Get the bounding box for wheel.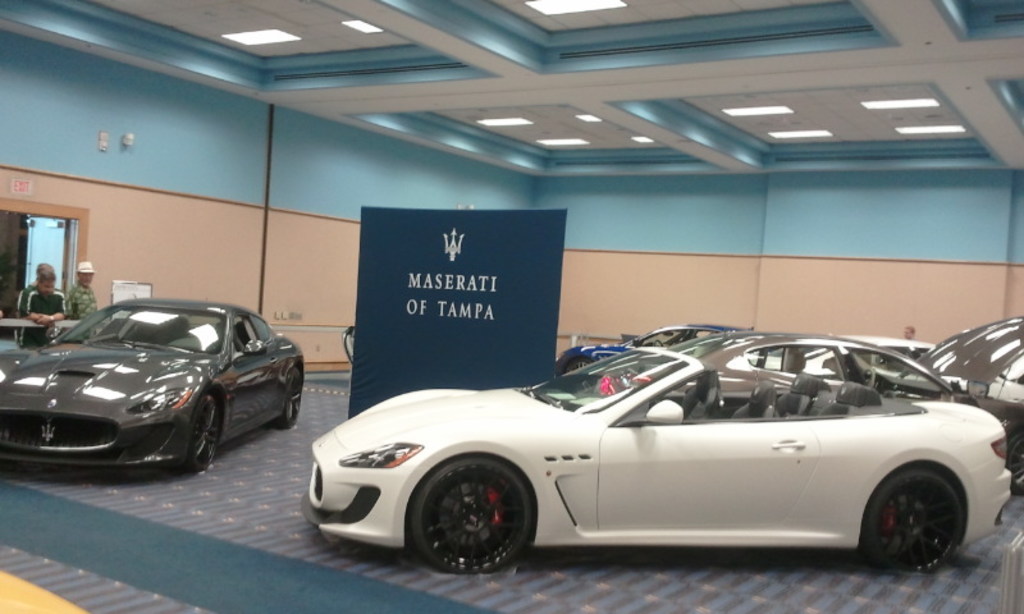
left=654, top=338, right=667, bottom=347.
